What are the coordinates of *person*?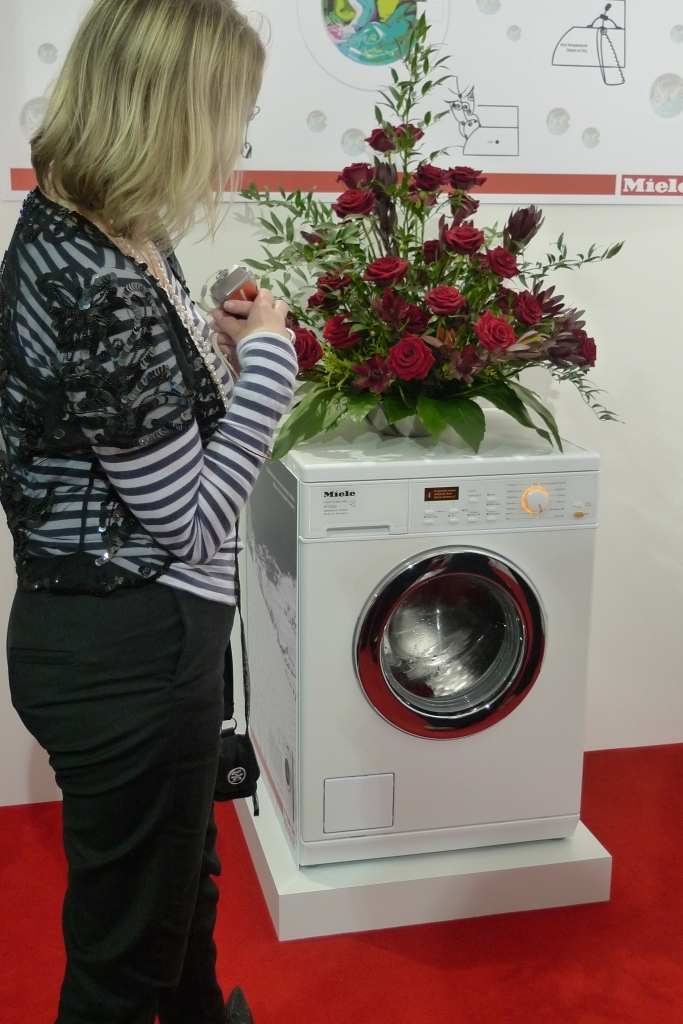
(0,0,295,1023).
